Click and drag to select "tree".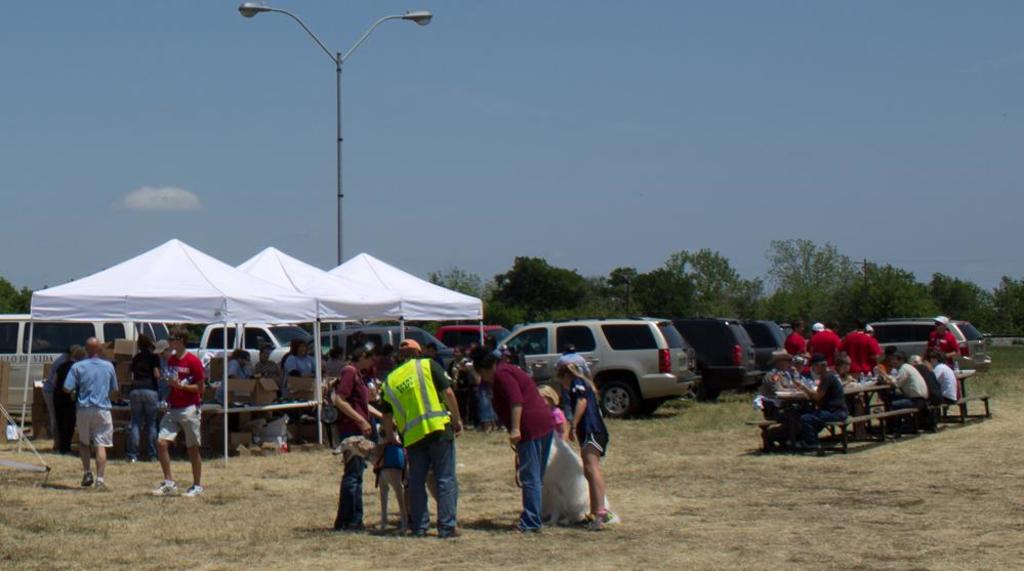
Selection: crop(0, 275, 35, 349).
